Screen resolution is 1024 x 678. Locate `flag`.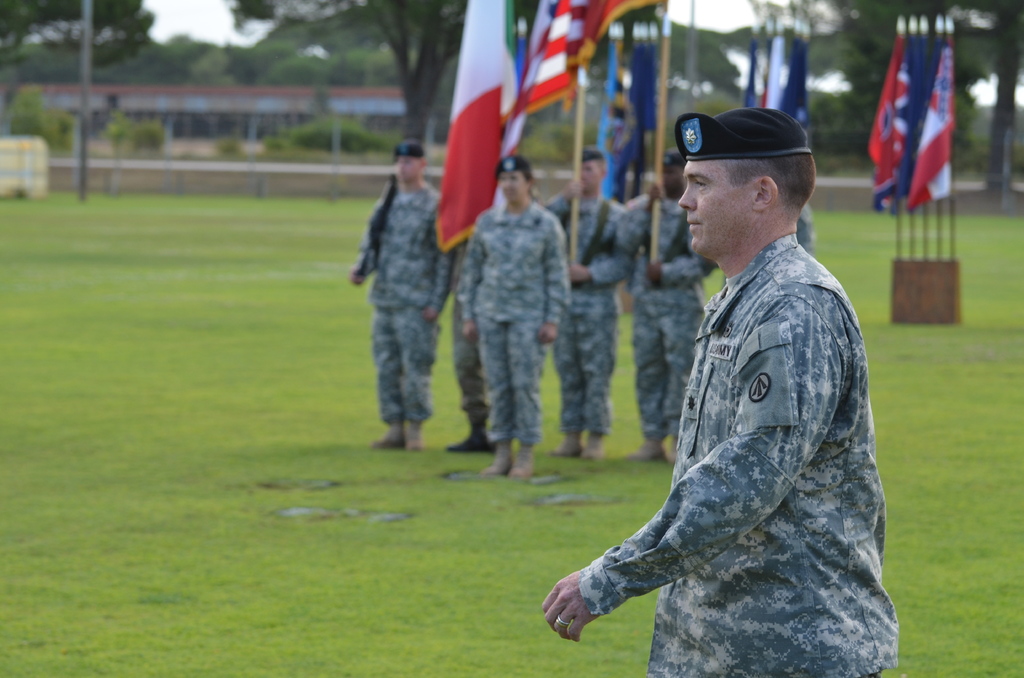
[900, 31, 939, 146].
